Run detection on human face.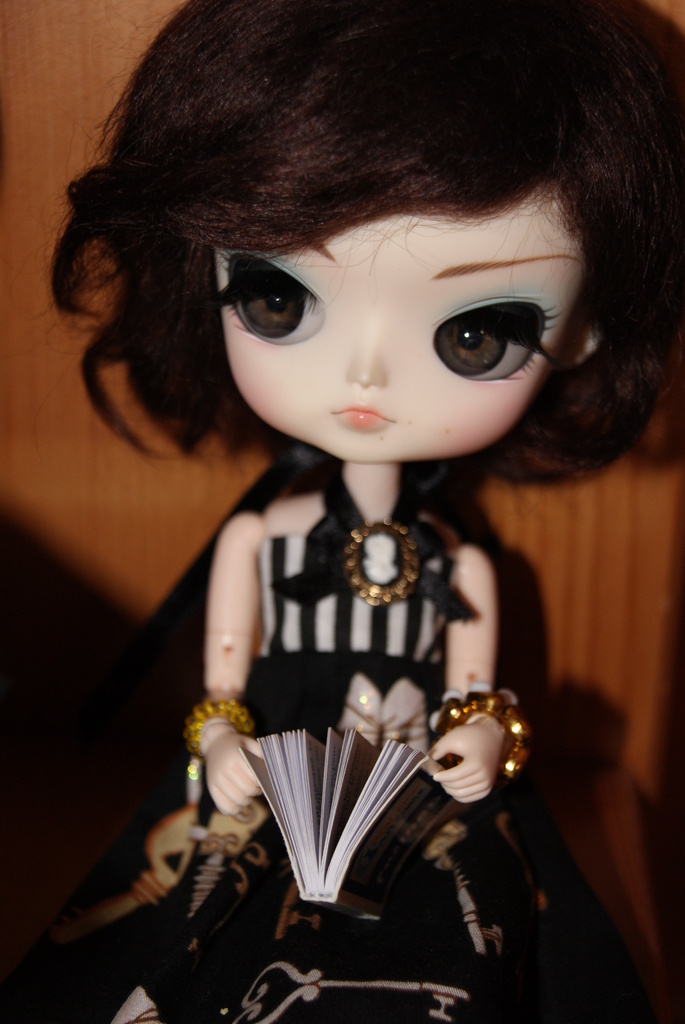
Result: rect(216, 192, 587, 460).
